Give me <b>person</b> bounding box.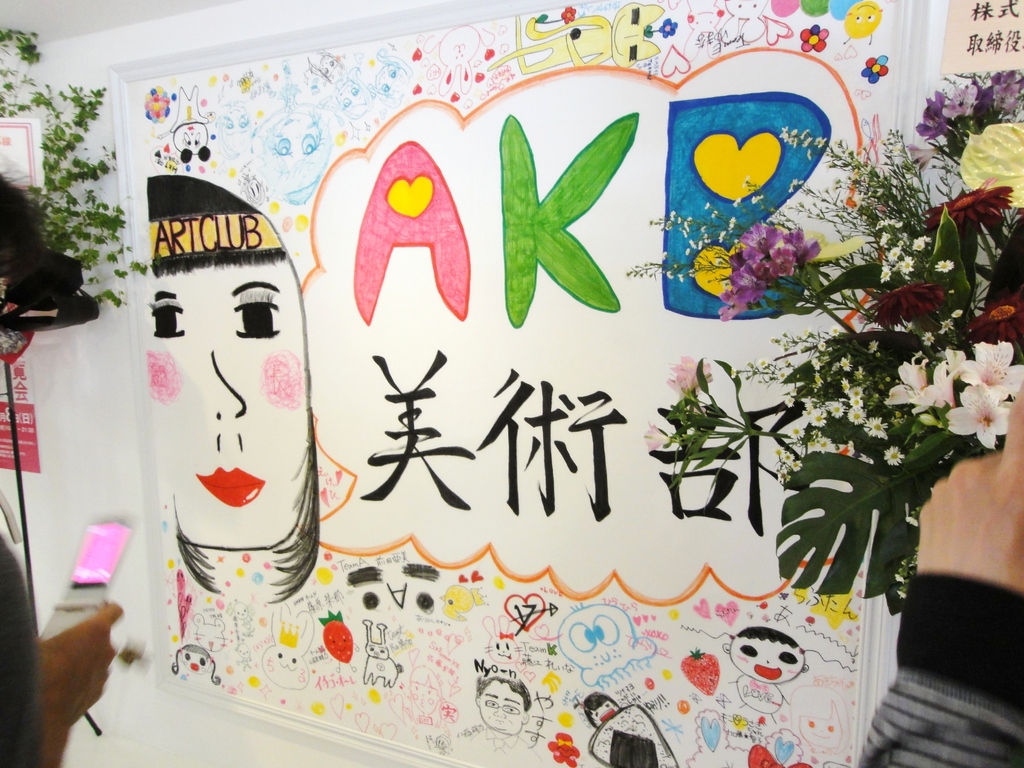
left=790, top=682, right=851, bottom=752.
